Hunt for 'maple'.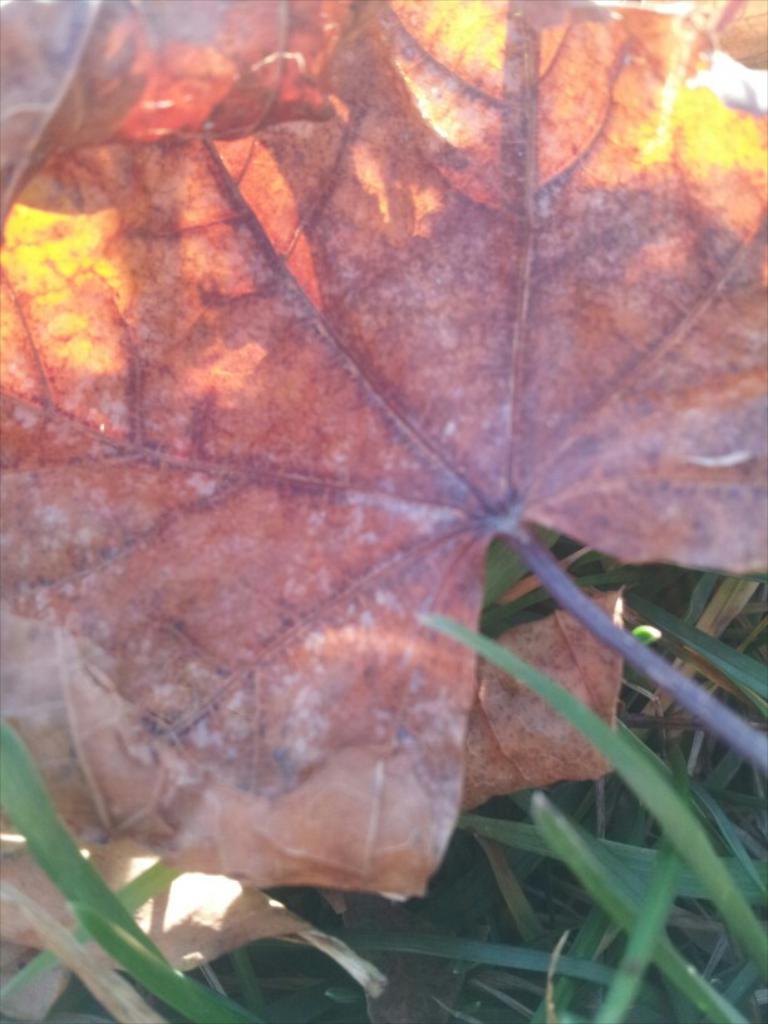
Hunted down at <region>0, 0, 767, 980</region>.
